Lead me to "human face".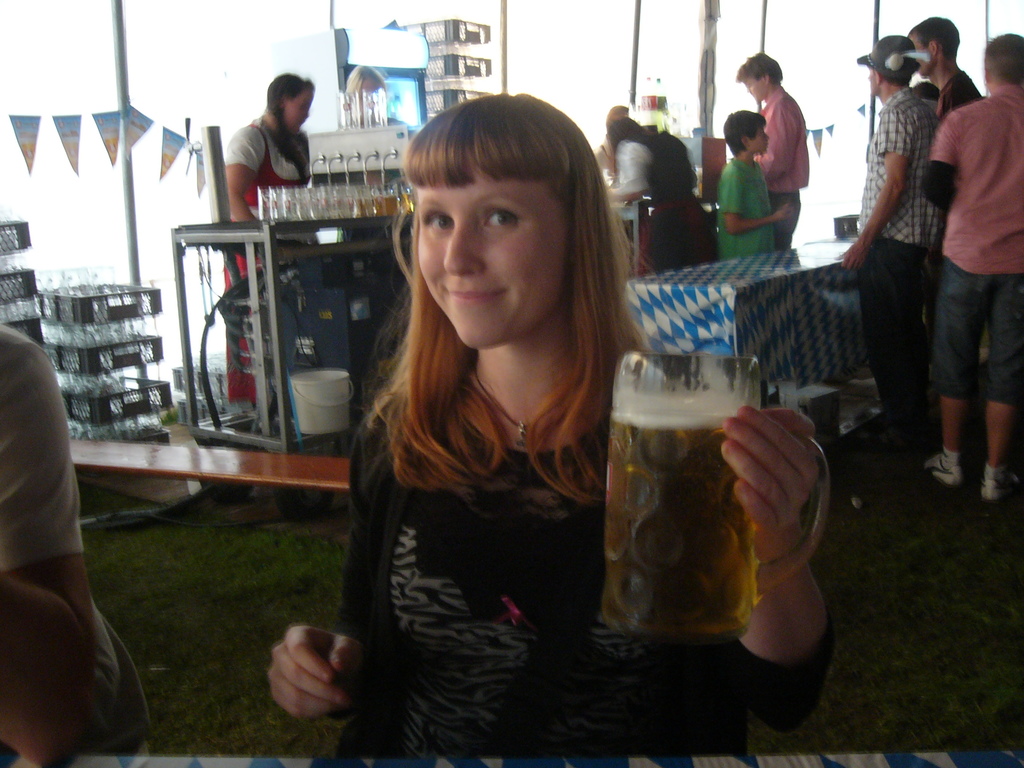
Lead to region(913, 33, 929, 74).
